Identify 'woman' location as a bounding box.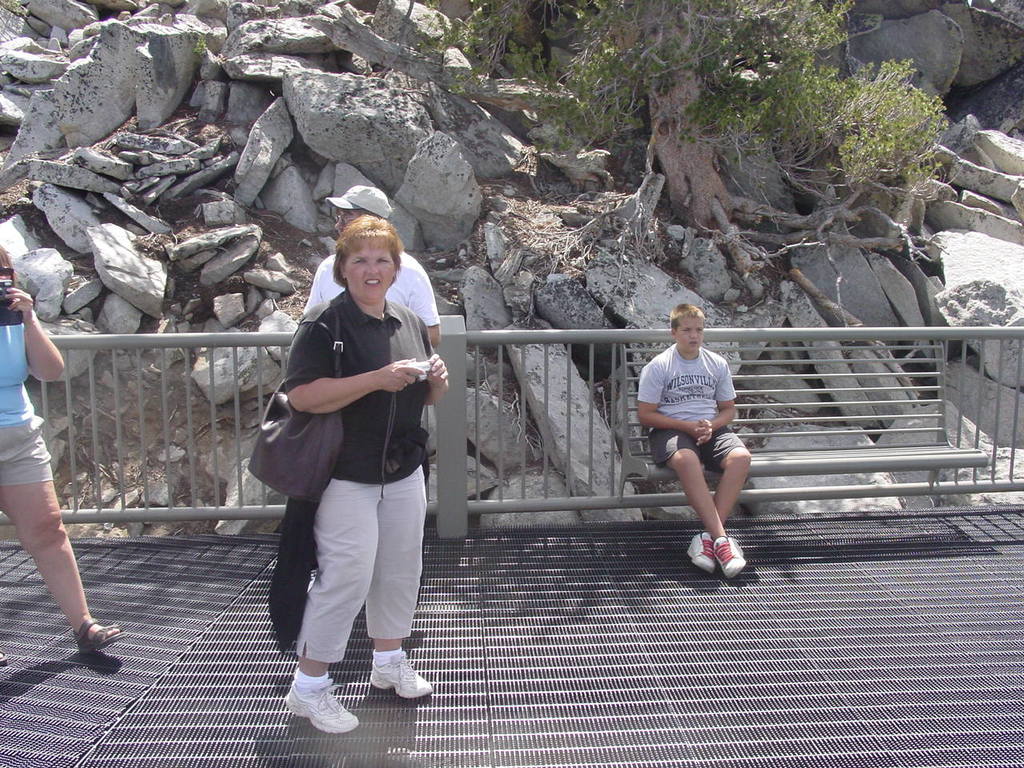
Rect(0, 246, 131, 666).
